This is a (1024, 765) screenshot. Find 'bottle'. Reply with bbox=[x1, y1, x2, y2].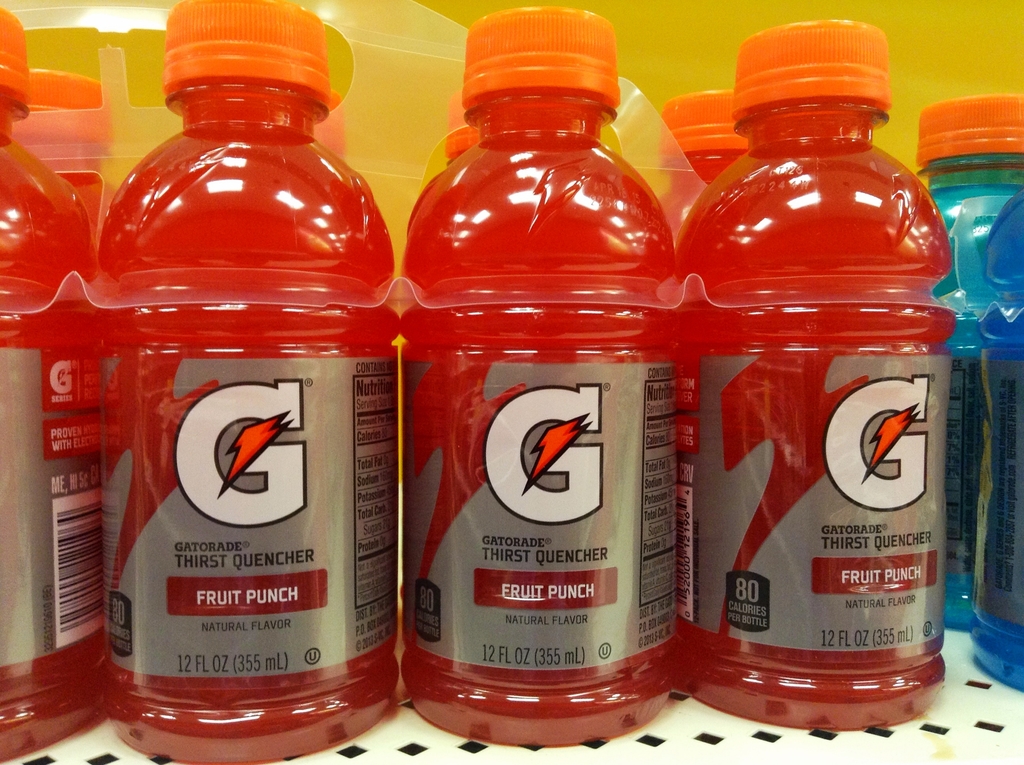
bbox=[304, 93, 340, 158].
